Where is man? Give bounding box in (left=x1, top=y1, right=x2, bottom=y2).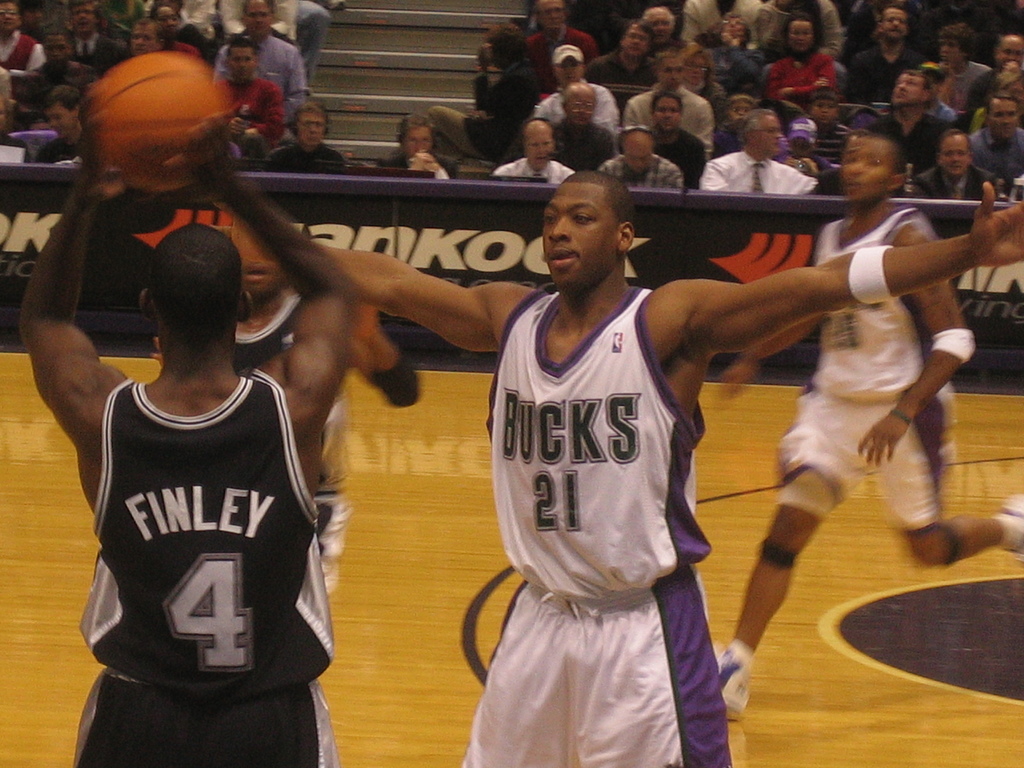
(left=632, top=94, right=711, bottom=189).
